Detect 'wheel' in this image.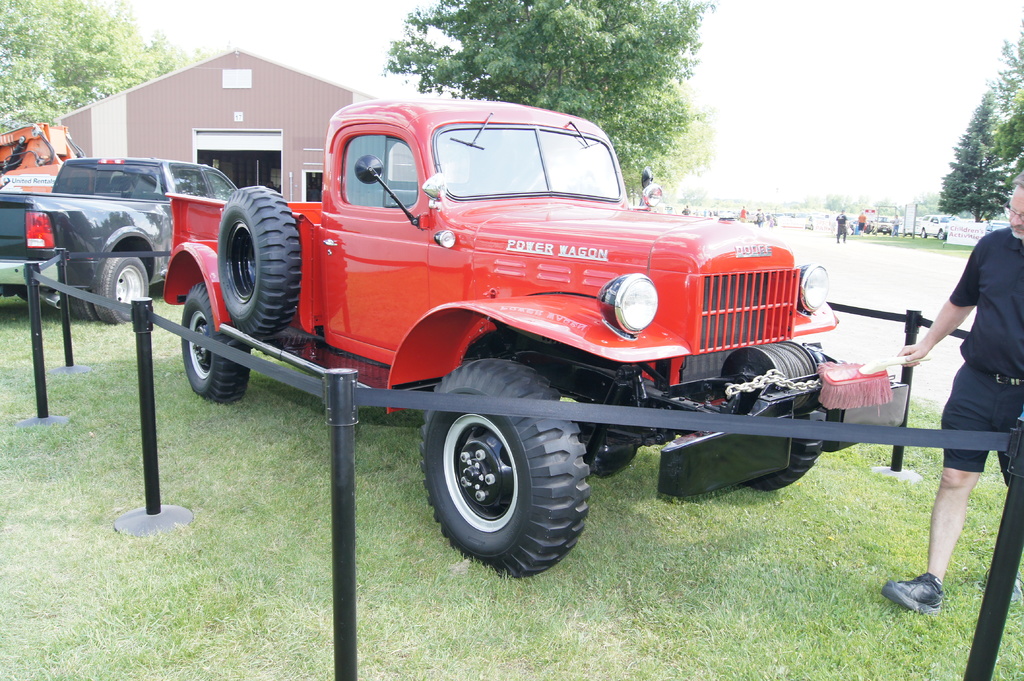
Detection: bbox=(89, 256, 144, 323).
